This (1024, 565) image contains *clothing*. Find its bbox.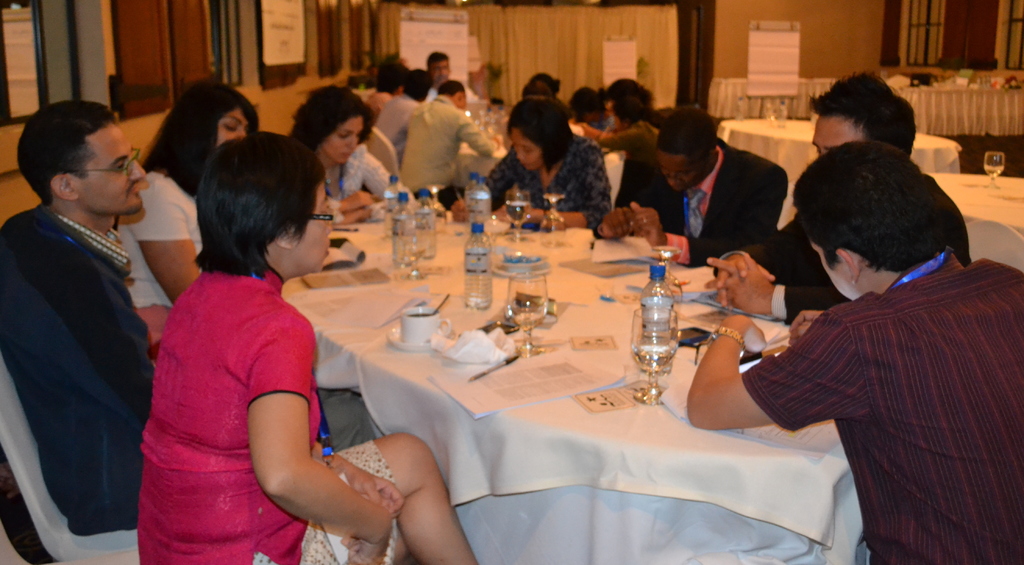
<box>399,100,516,183</box>.
